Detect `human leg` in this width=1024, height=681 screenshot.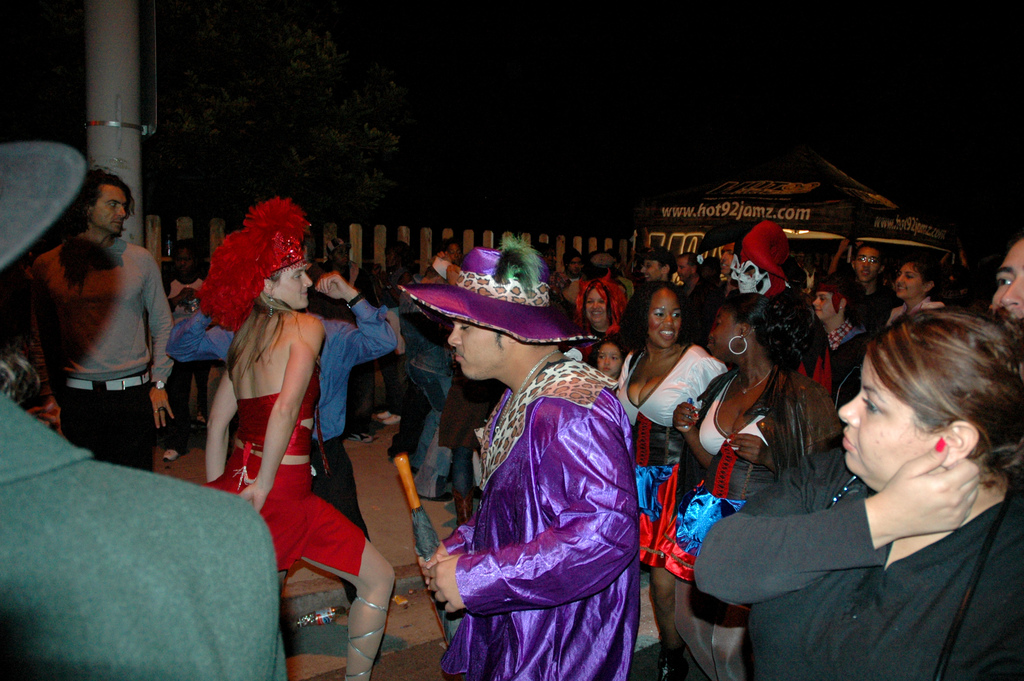
Detection: l=650, t=566, r=738, b=680.
